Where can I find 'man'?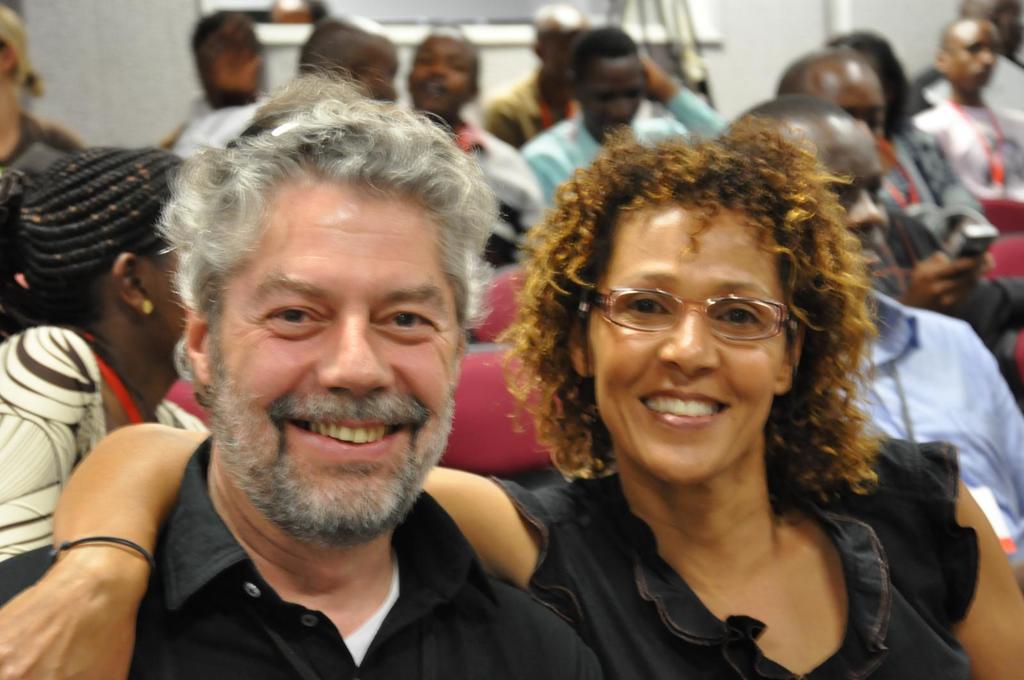
You can find it at 403/25/554/274.
